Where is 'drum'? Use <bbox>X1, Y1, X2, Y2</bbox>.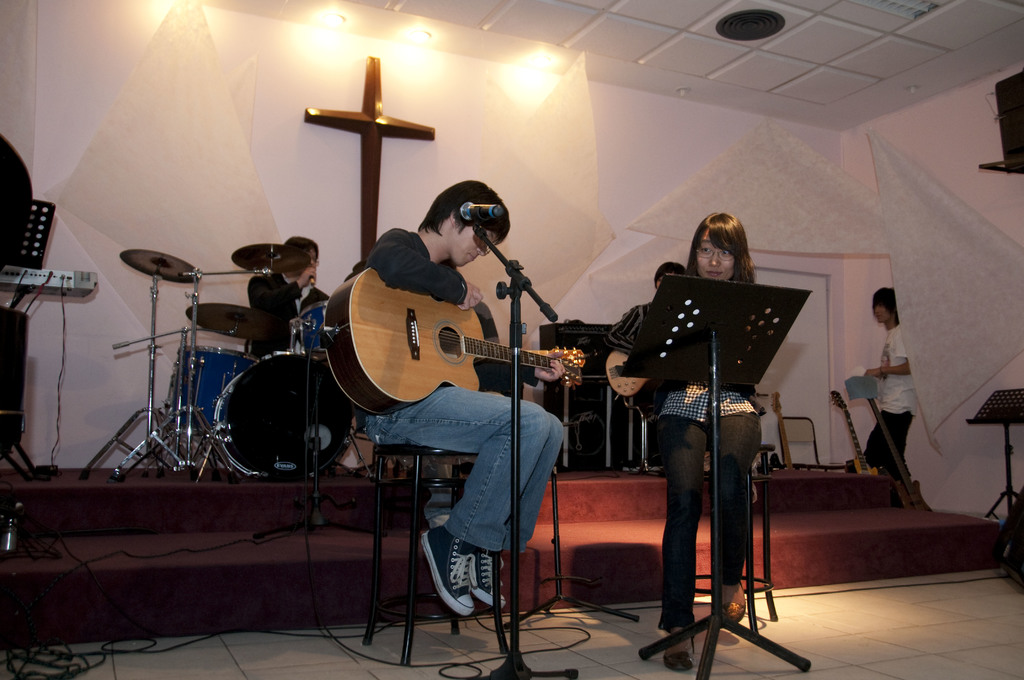
<bbox>168, 334, 250, 430</bbox>.
